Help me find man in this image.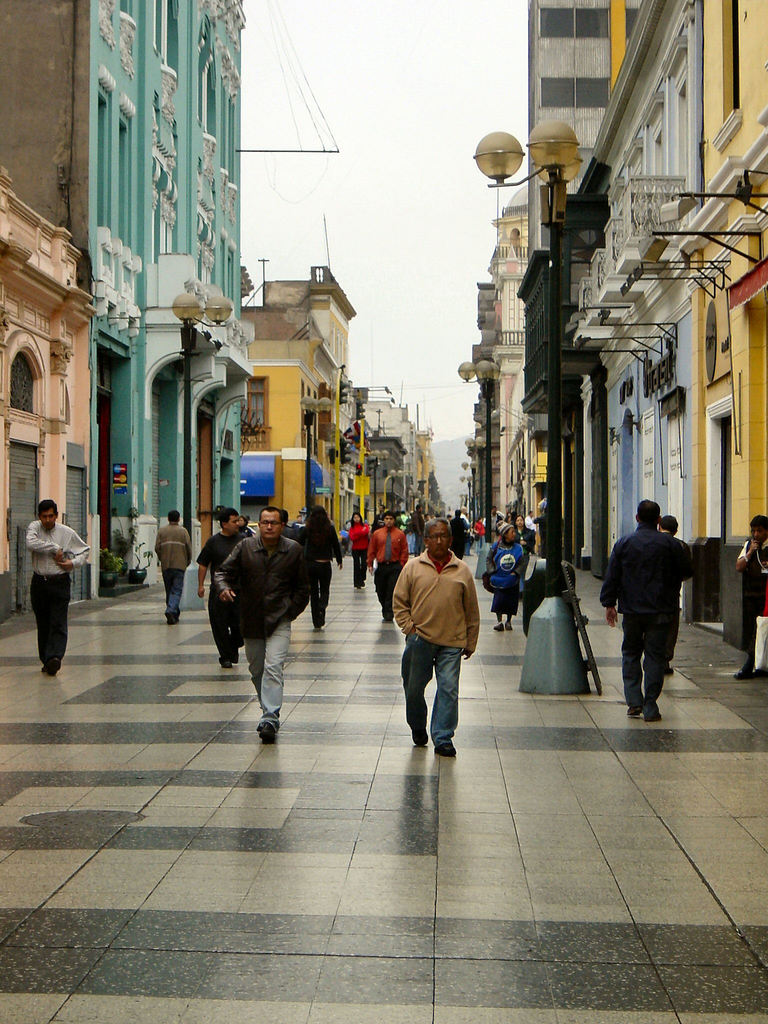
Found it: <box>211,501,317,742</box>.
